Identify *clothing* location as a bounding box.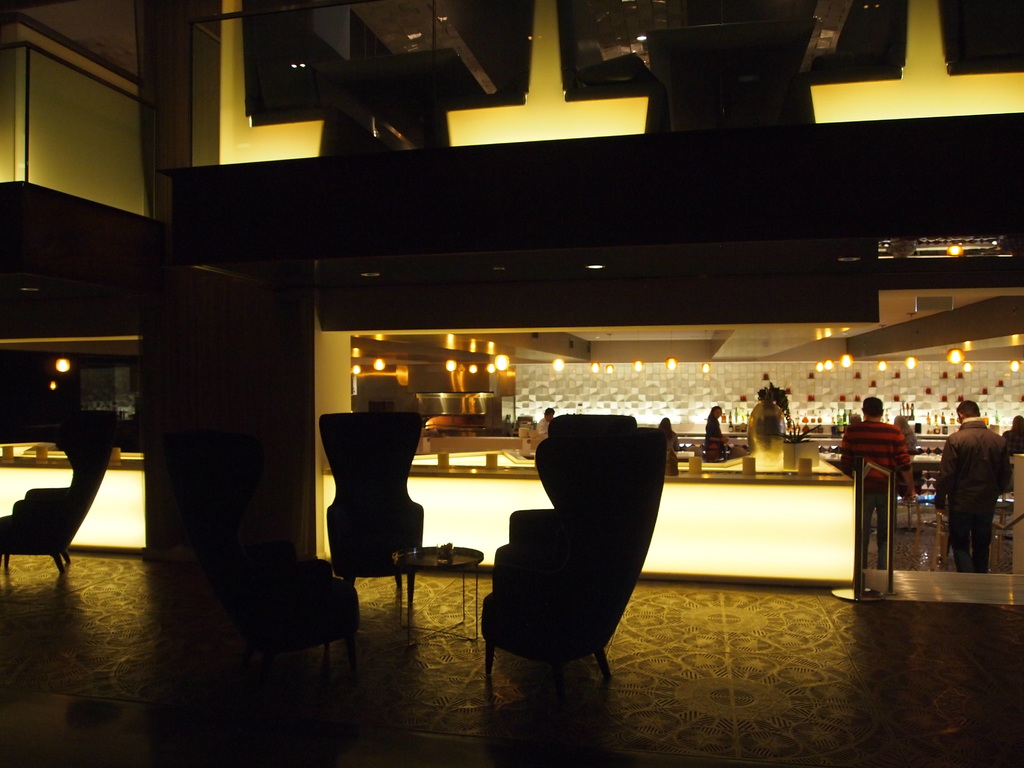
bbox=[536, 420, 548, 435].
